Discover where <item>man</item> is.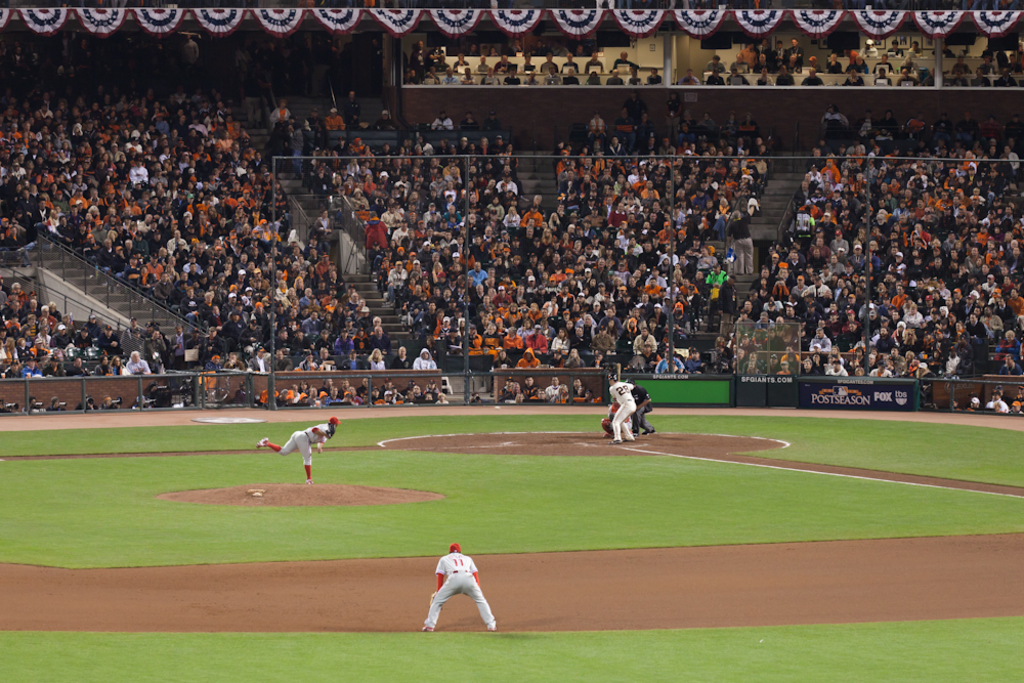
Discovered at 76 393 95 411.
